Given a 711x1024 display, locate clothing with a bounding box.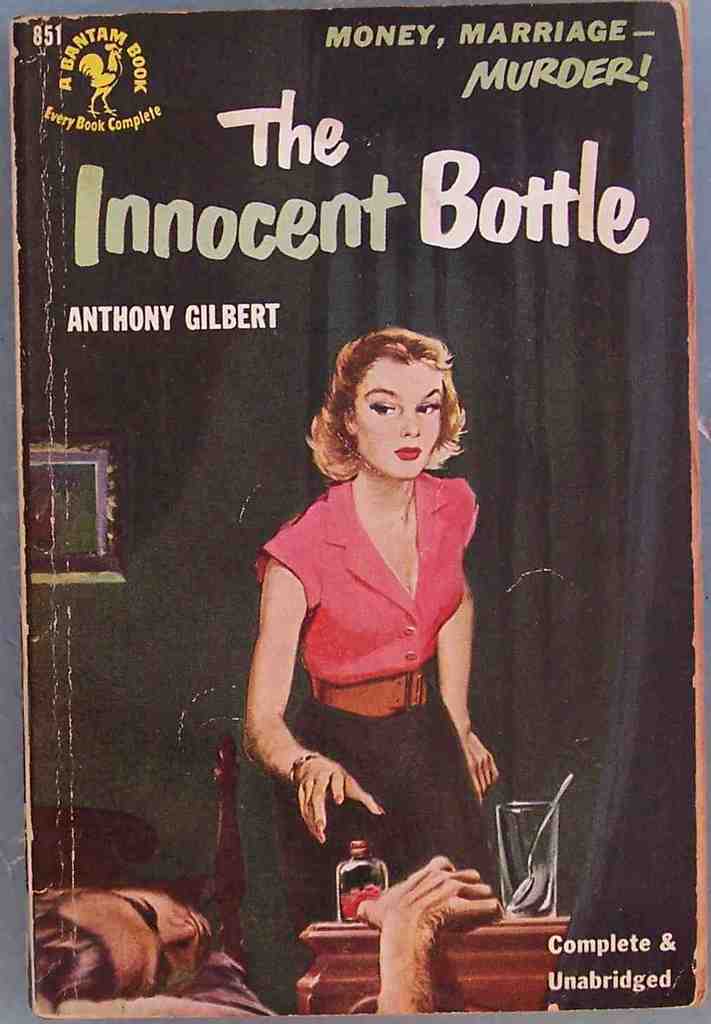
Located: {"left": 233, "top": 682, "right": 490, "bottom": 1012}.
